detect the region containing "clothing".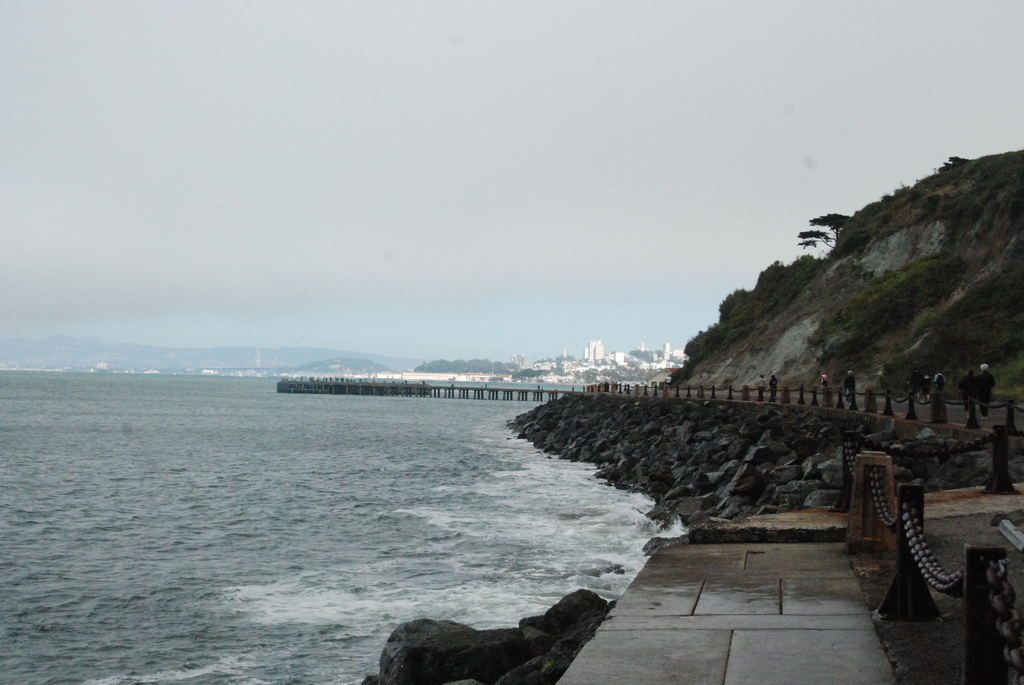
BBox(765, 372, 781, 405).
